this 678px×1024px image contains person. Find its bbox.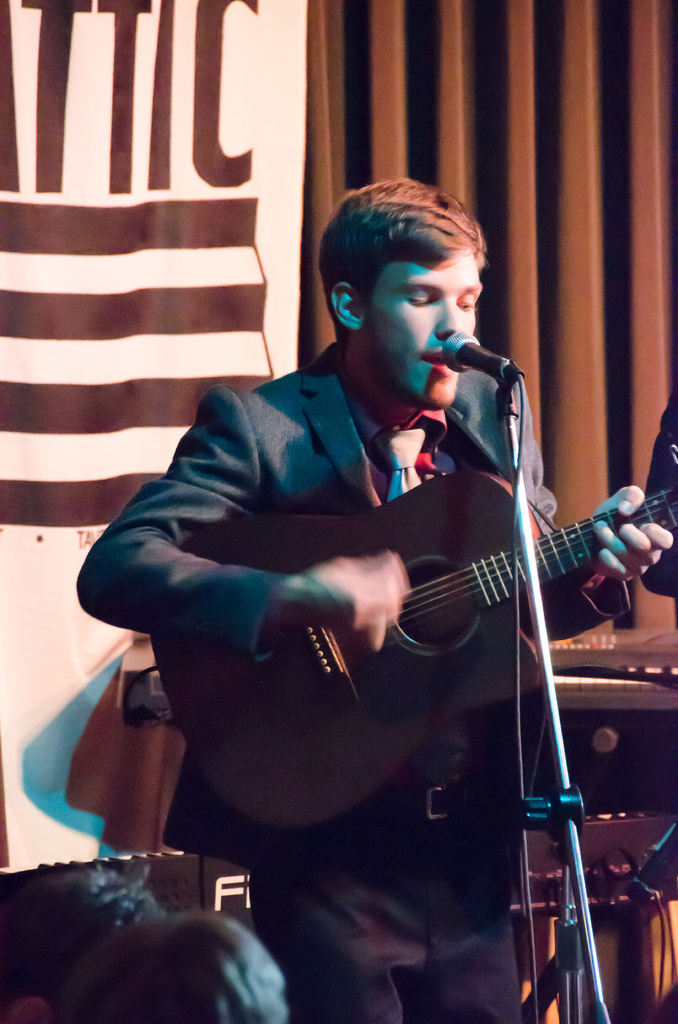
0/861/161/1023.
